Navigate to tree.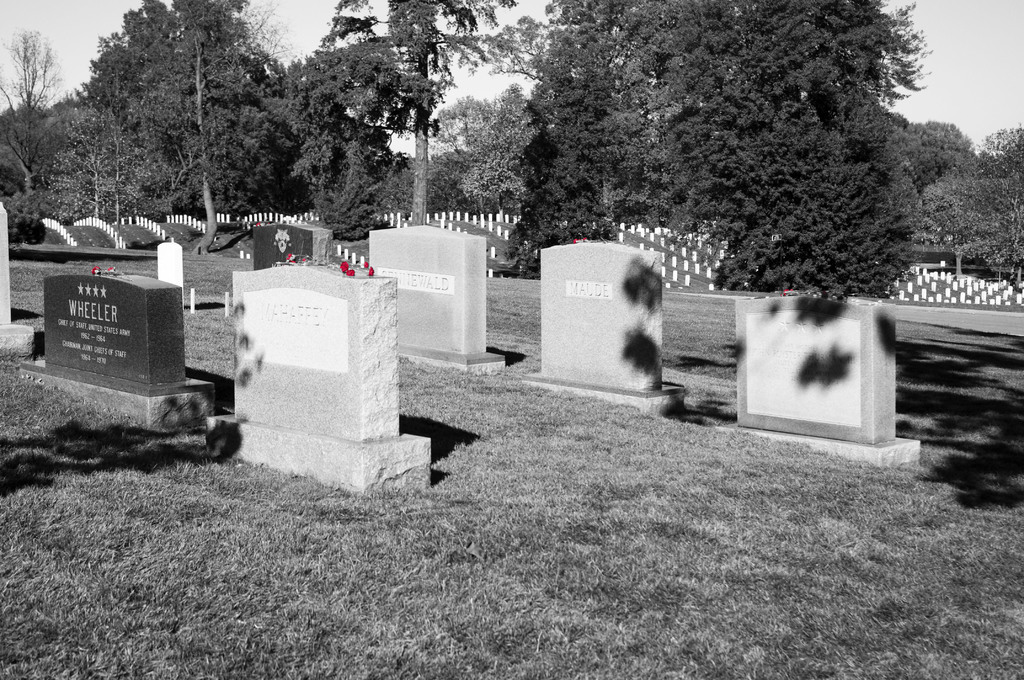
Navigation target: x1=981, y1=122, x2=1023, y2=282.
